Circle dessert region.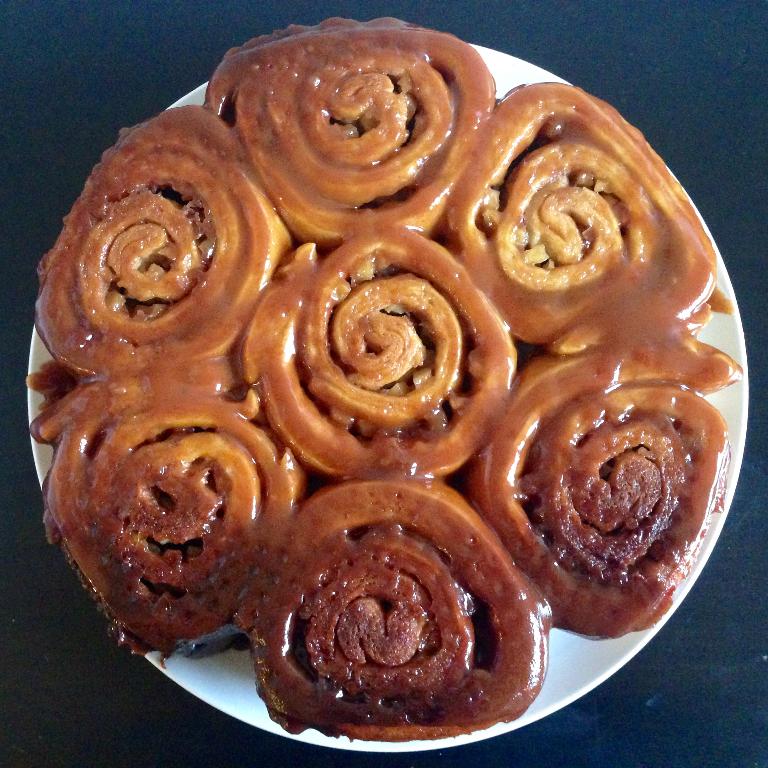
Region: 229,32,501,243.
